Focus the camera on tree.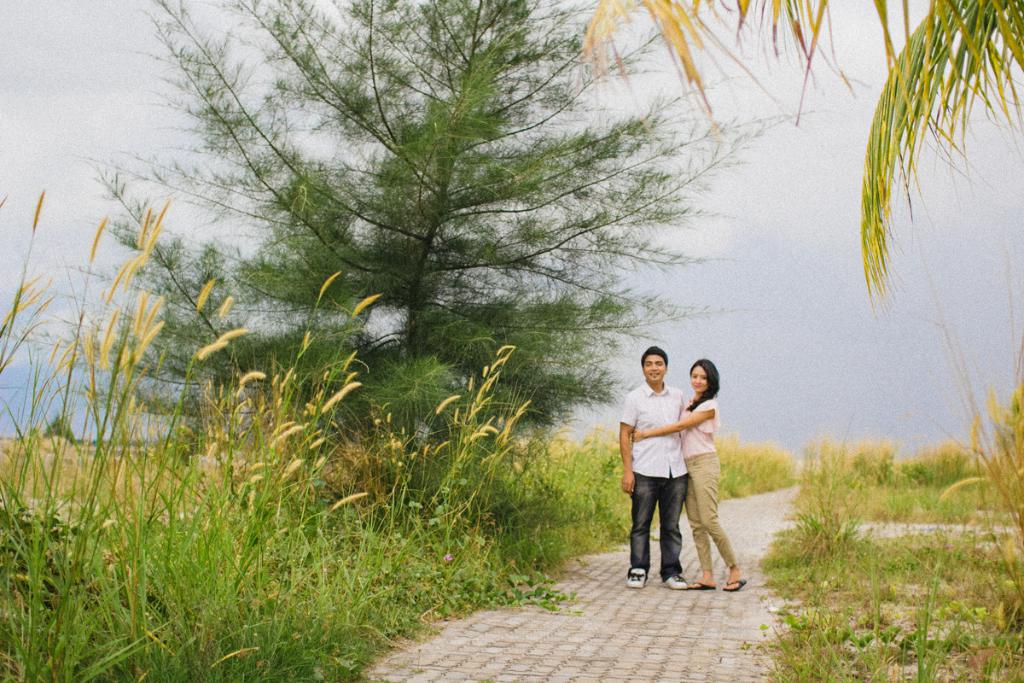
Focus region: detection(0, 0, 823, 458).
